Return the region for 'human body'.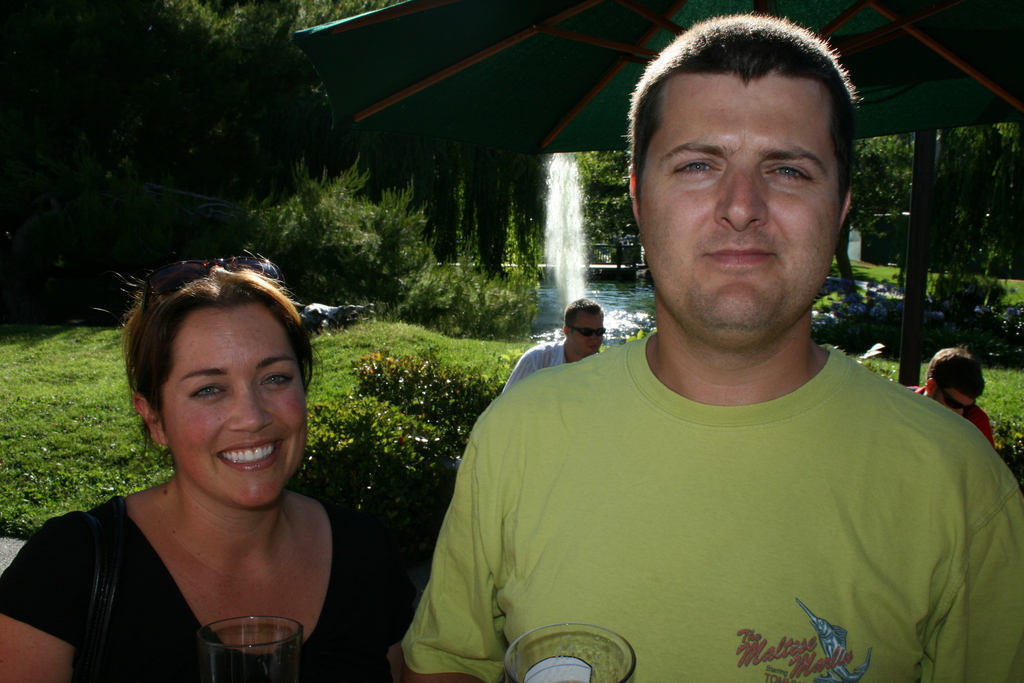
pyautogui.locateOnScreen(499, 342, 588, 399).
